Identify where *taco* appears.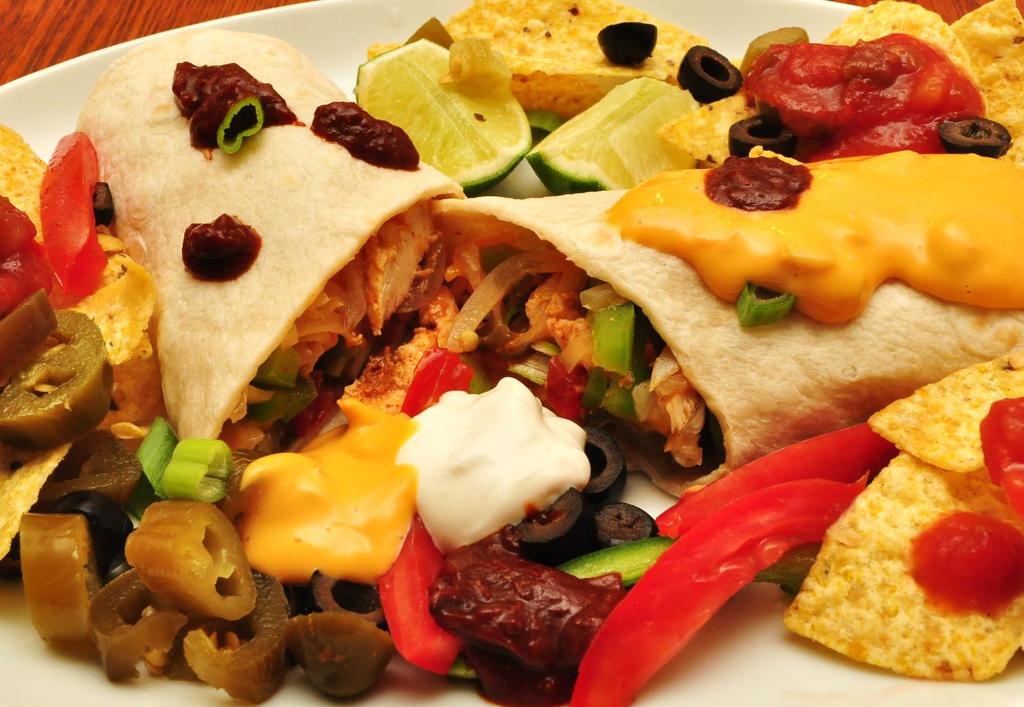
Appears at <bbox>419, 152, 1011, 492</bbox>.
